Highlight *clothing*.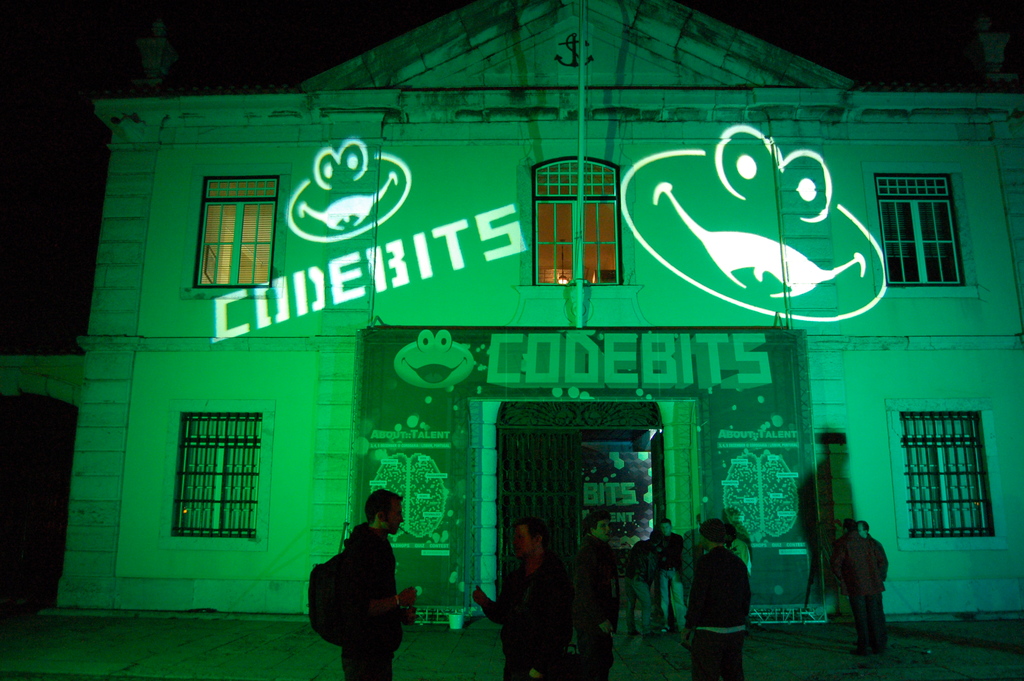
Highlighted region: (329, 521, 399, 680).
